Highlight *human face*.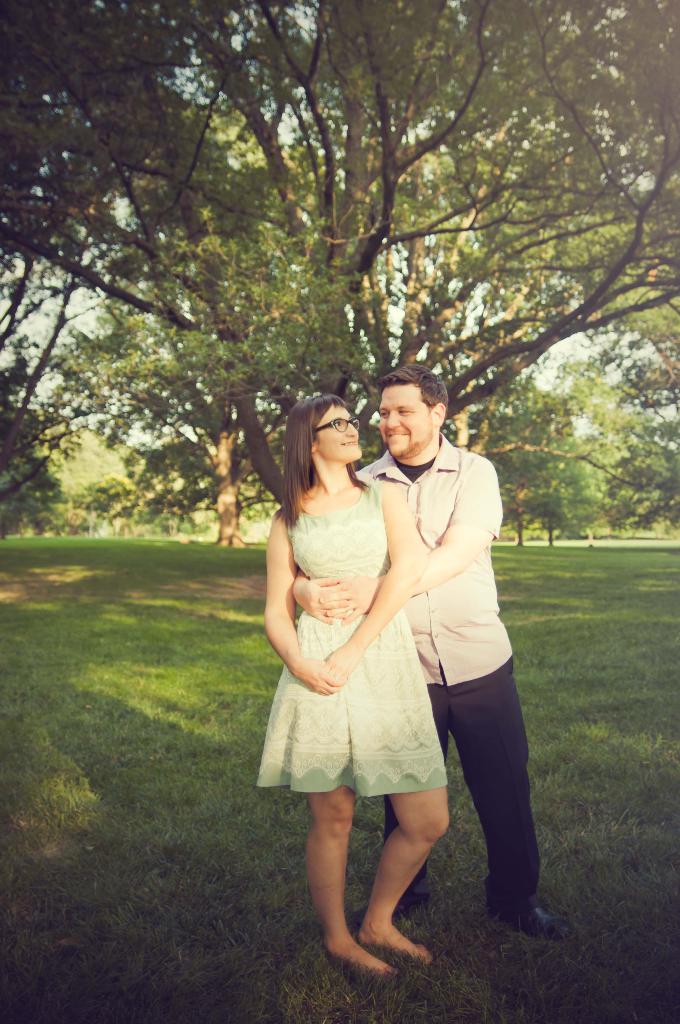
Highlighted region: 315 408 366 462.
